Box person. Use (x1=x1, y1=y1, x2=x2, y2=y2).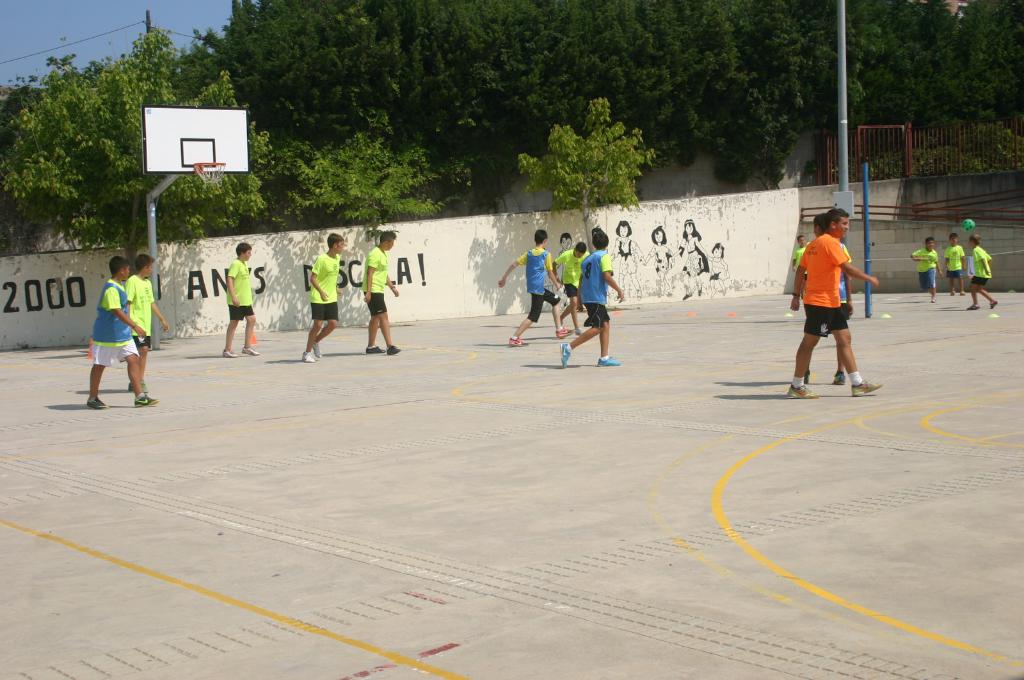
(x1=91, y1=256, x2=156, y2=410).
